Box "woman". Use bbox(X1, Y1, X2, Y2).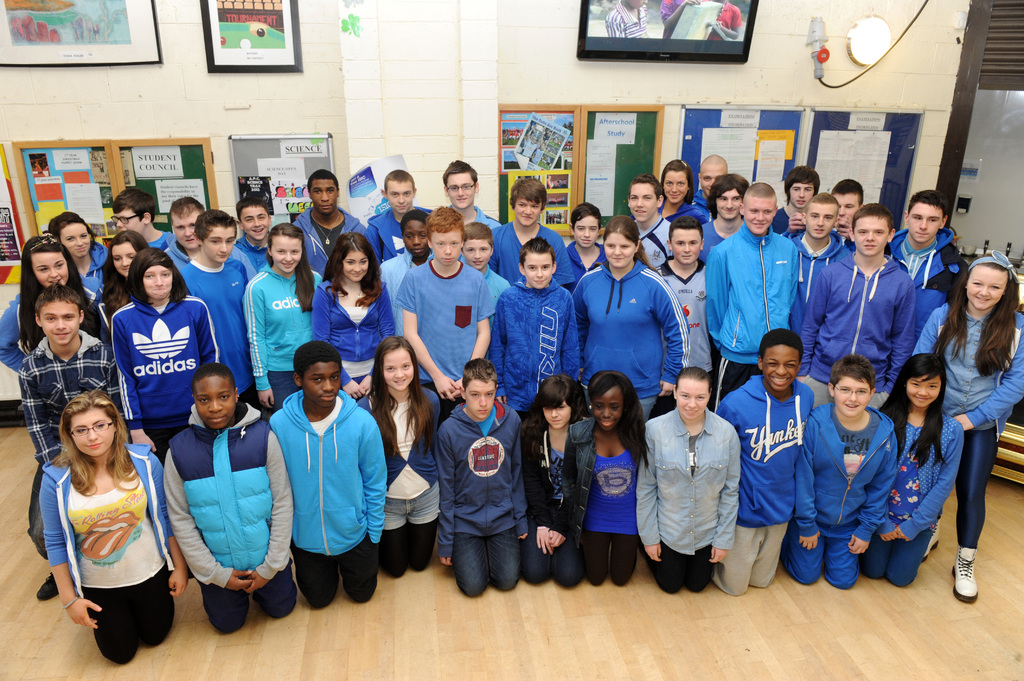
bbox(557, 372, 652, 587).
